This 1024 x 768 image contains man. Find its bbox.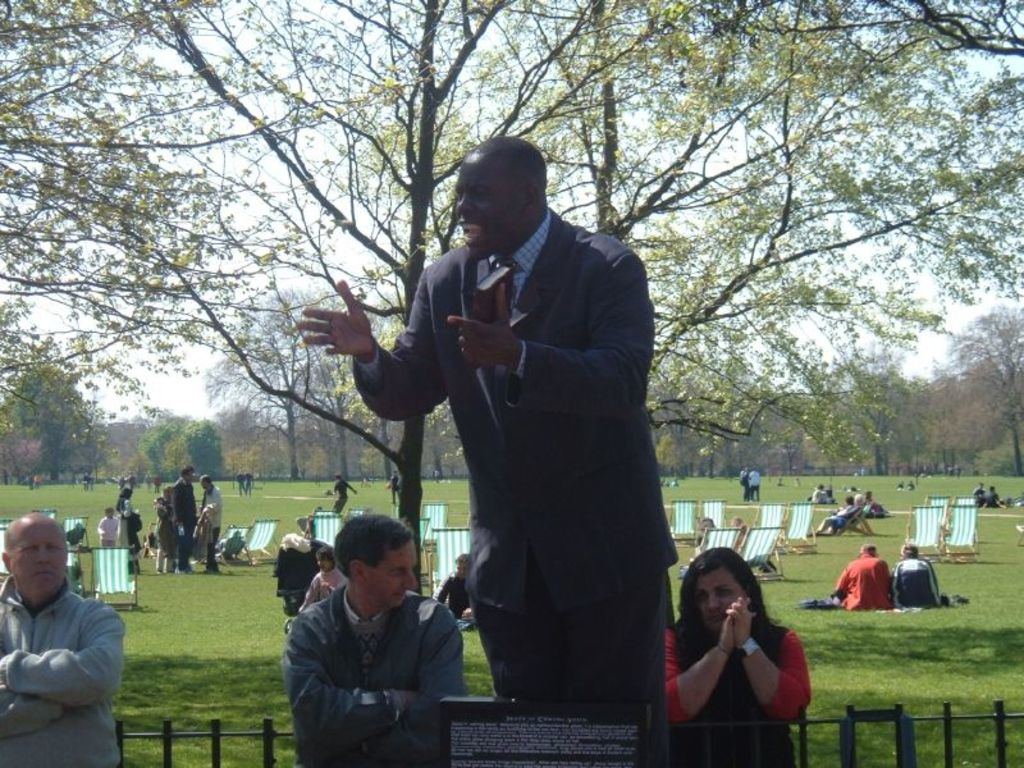
x1=891 y1=539 x2=941 y2=611.
